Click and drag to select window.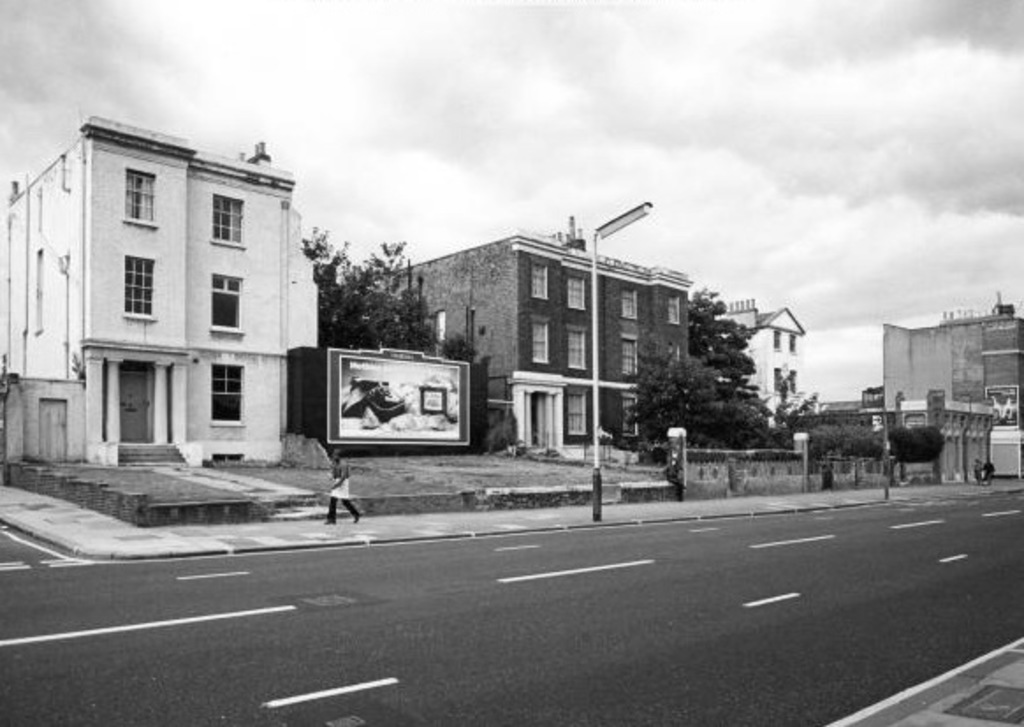
Selection: locate(616, 289, 639, 313).
